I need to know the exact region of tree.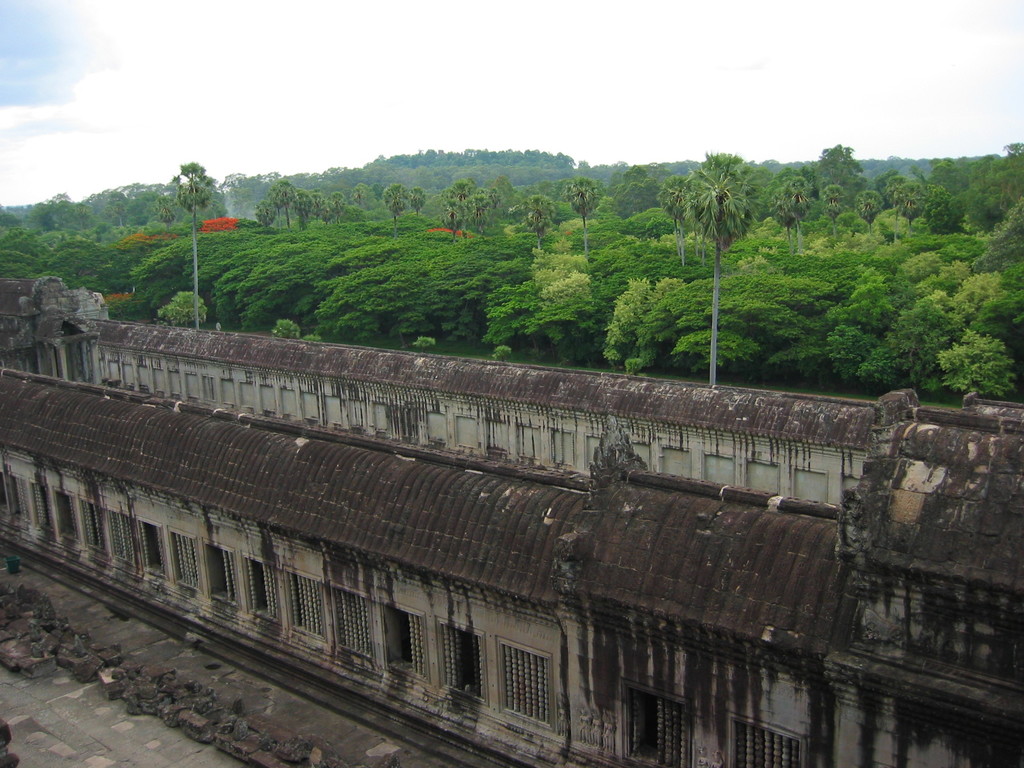
Region: BBox(930, 177, 967, 232).
